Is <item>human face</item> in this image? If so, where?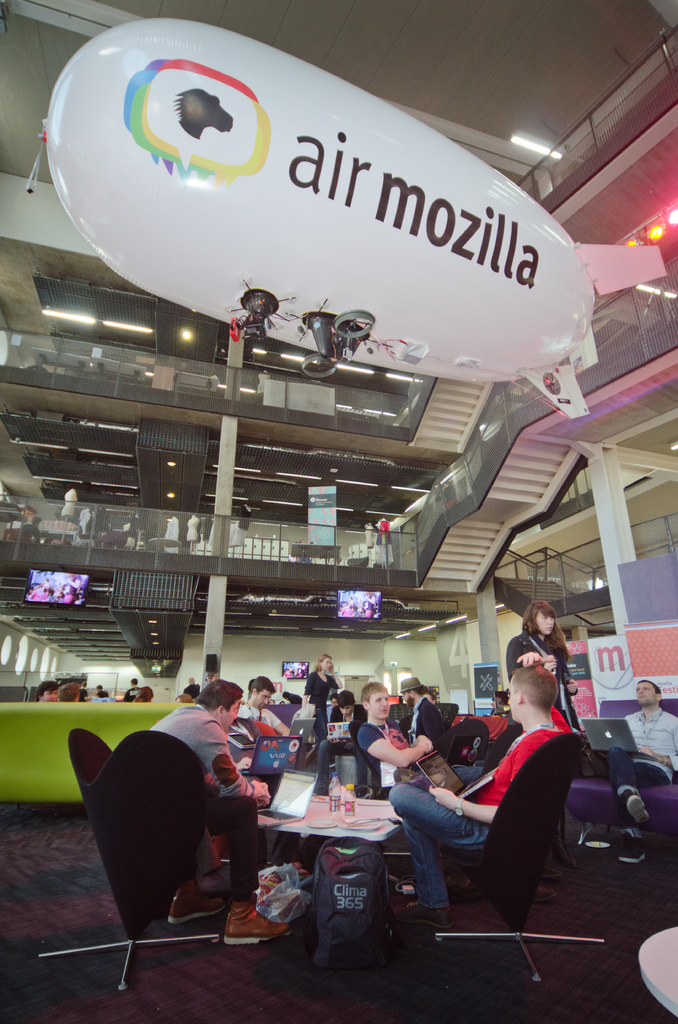
Yes, at bbox=[638, 685, 659, 704].
